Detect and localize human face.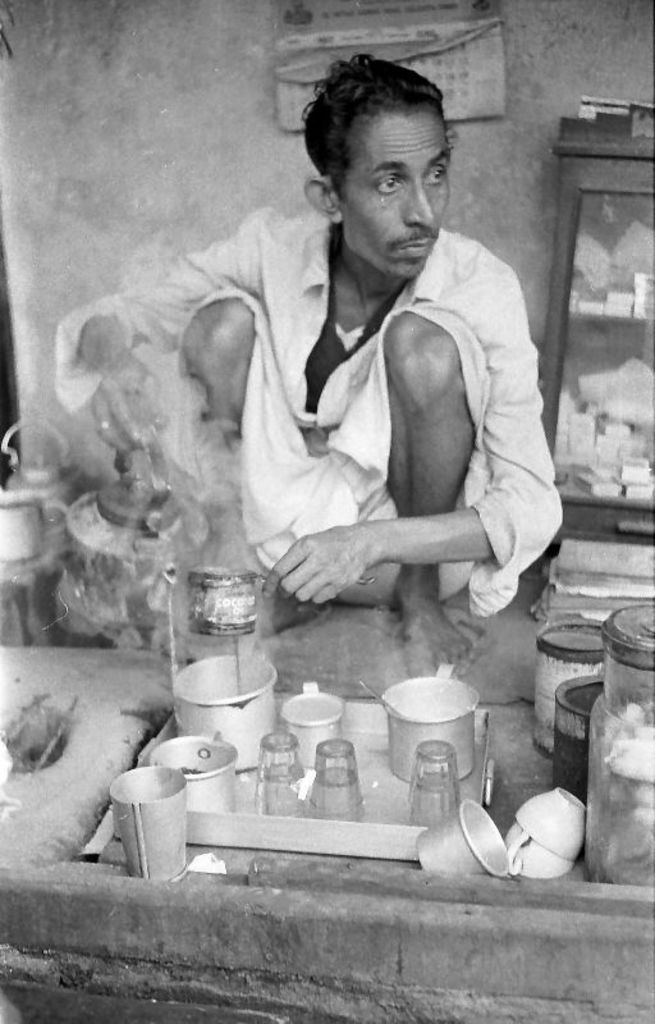
Localized at l=347, t=111, r=458, b=284.
